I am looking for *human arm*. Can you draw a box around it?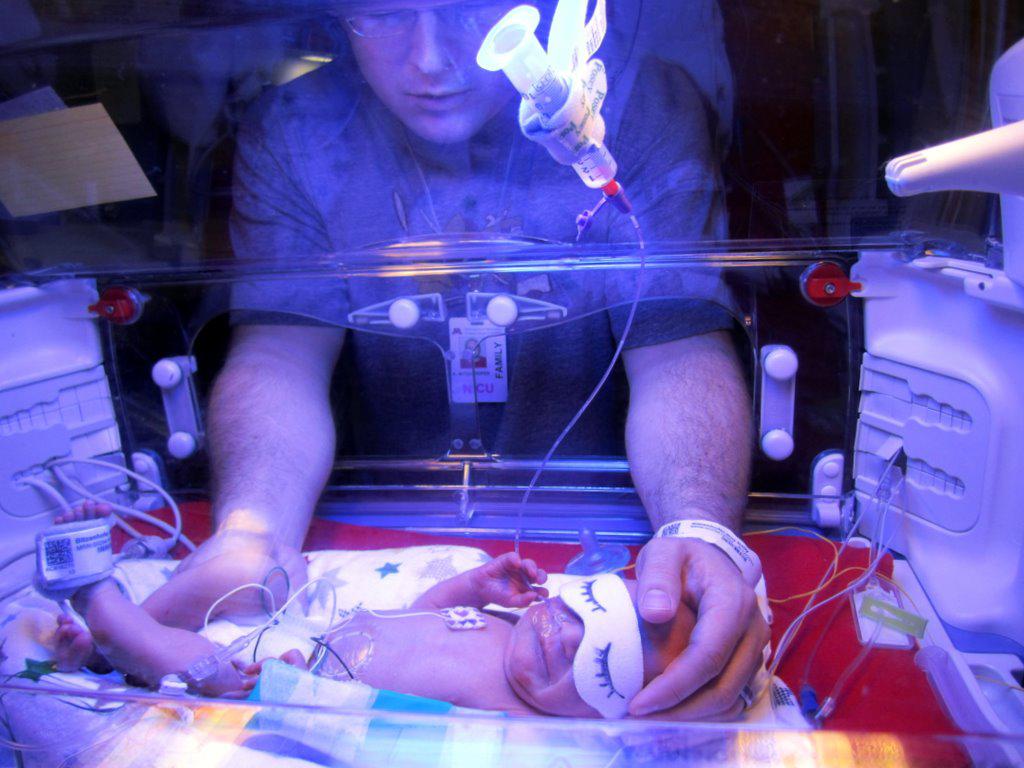
Sure, the bounding box is (x1=507, y1=236, x2=811, y2=719).
